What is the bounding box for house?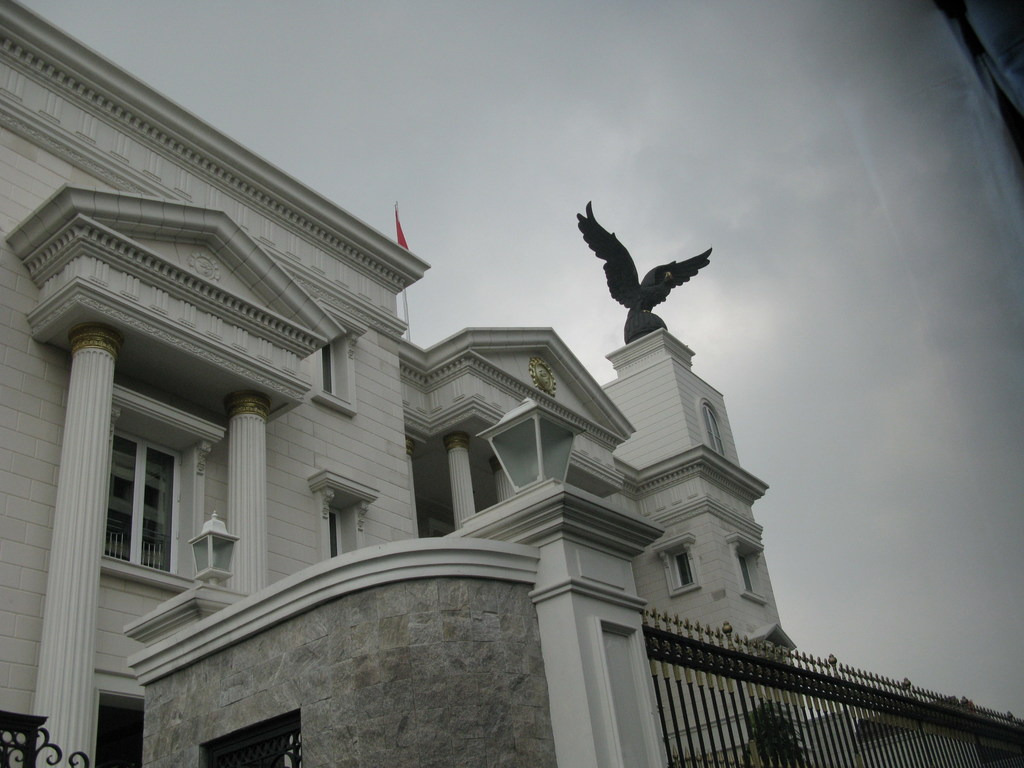
select_region(447, 335, 831, 767).
